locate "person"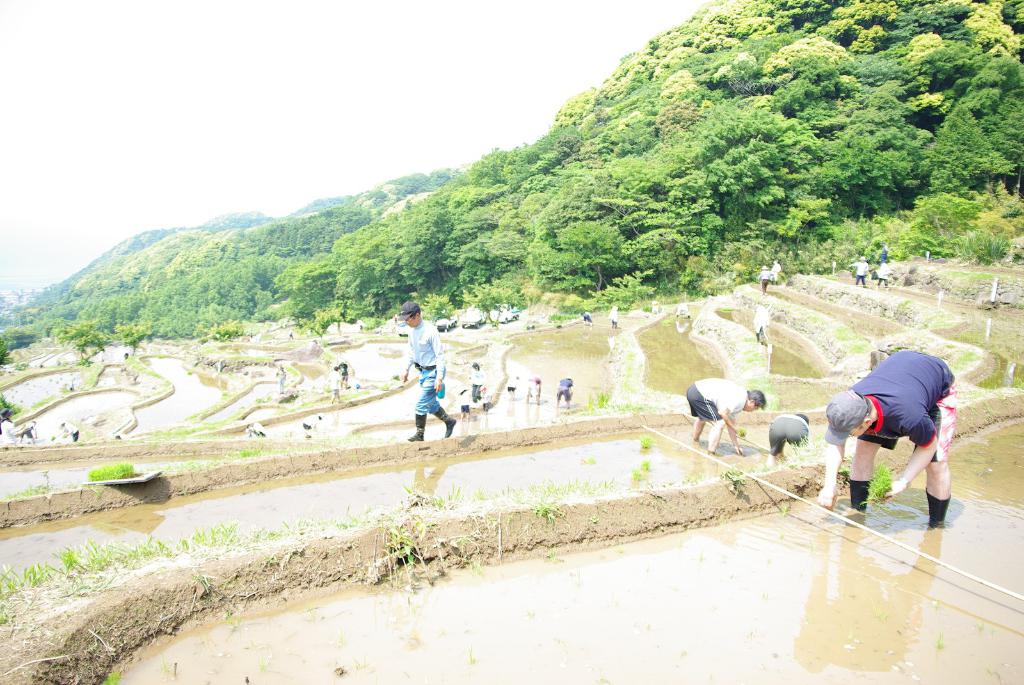
(left=583, top=308, right=595, bottom=327)
